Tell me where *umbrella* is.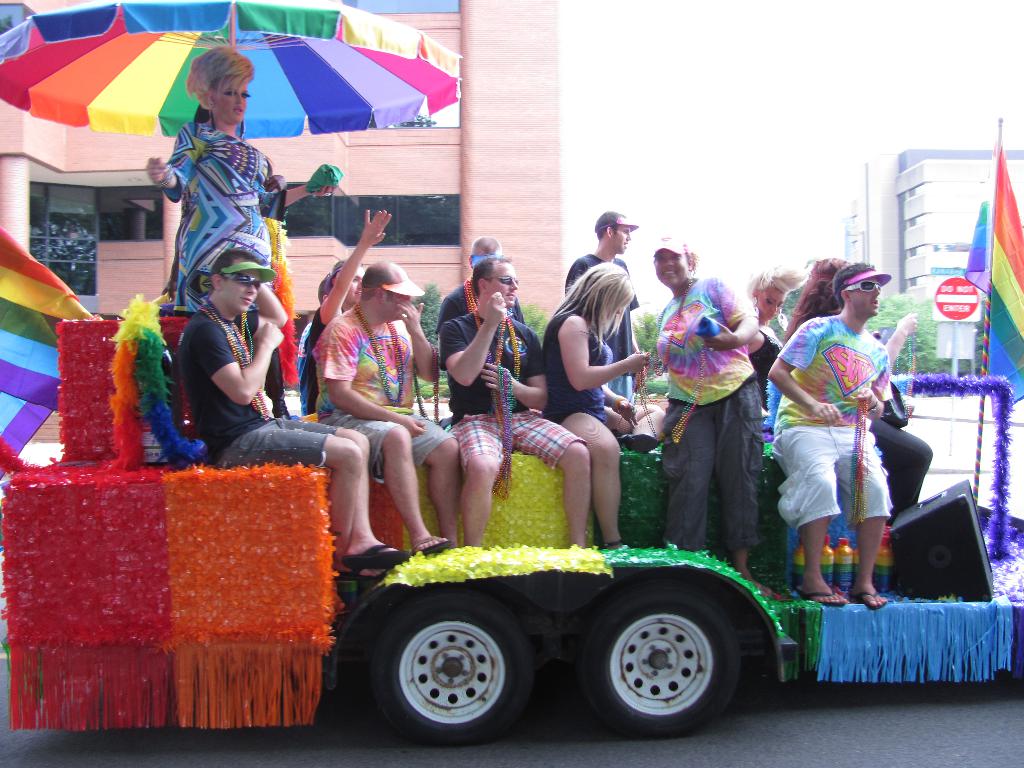
*umbrella* is at <bbox>52, 12, 482, 188</bbox>.
